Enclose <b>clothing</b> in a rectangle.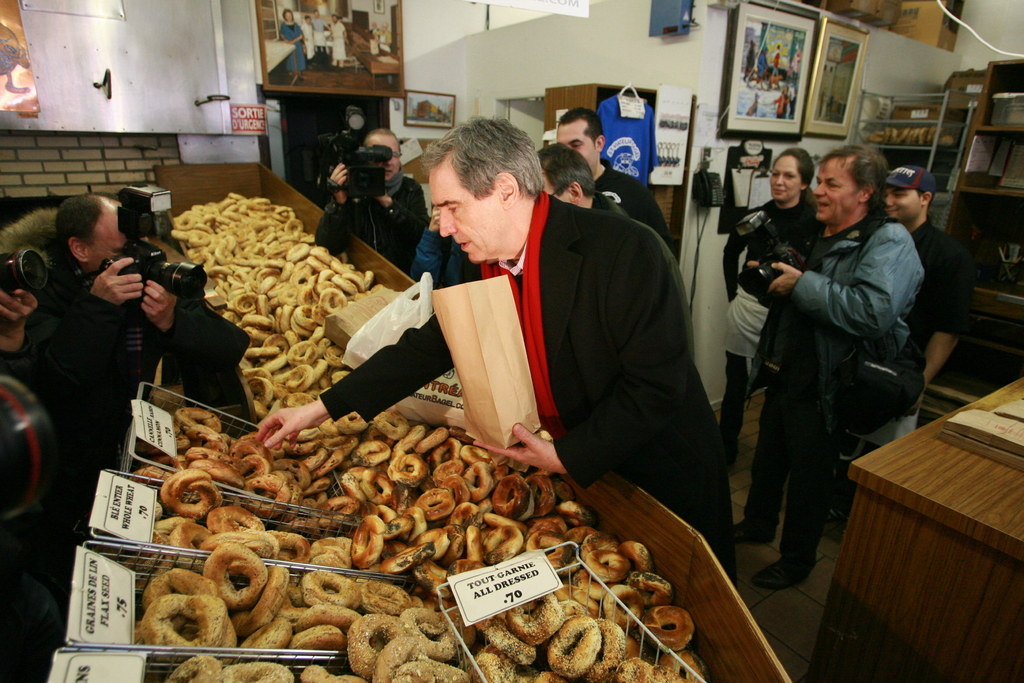
29, 263, 170, 473.
